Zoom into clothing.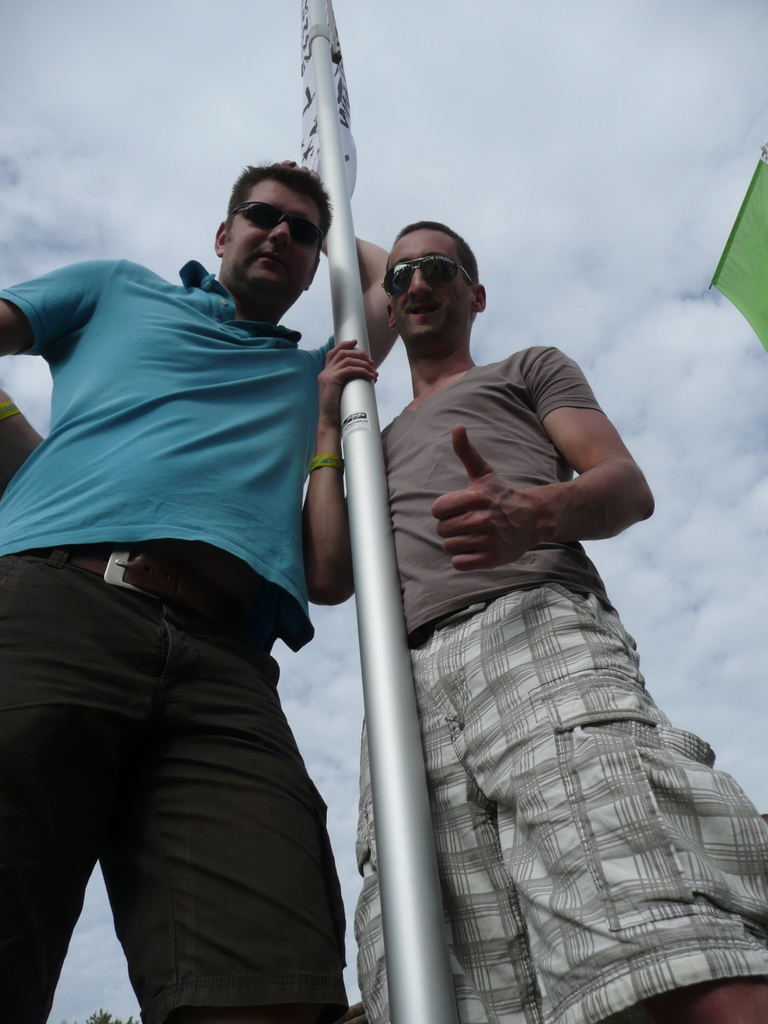
Zoom target: Rect(0, 255, 360, 1023).
